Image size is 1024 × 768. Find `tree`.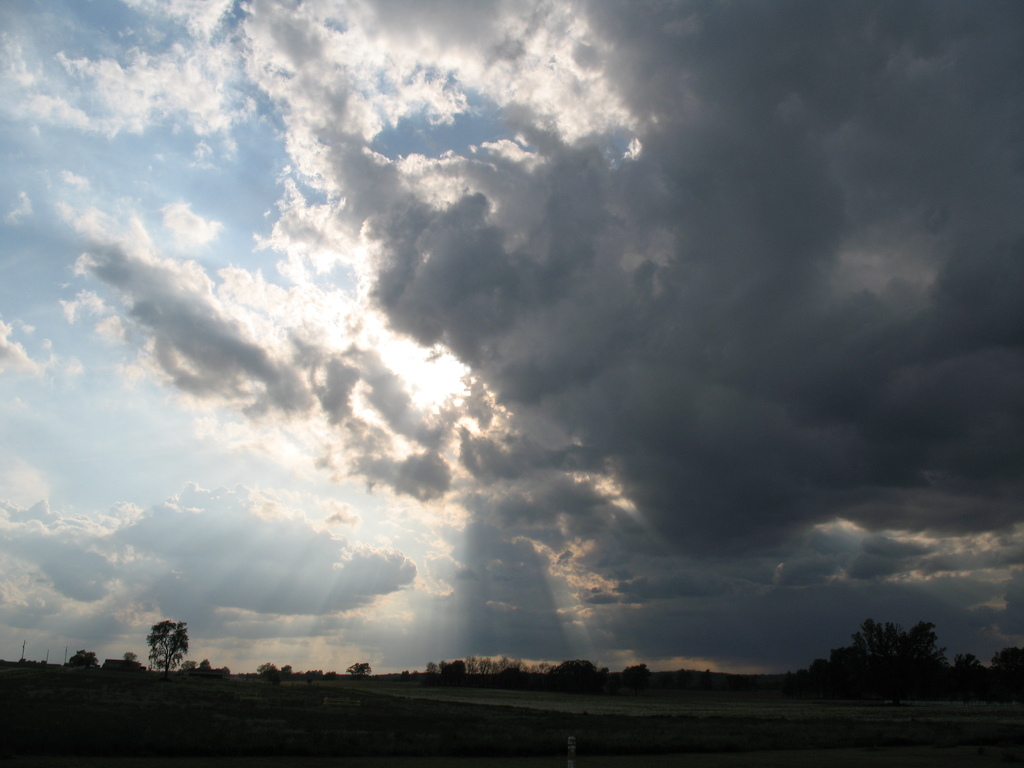
box(255, 659, 284, 680).
